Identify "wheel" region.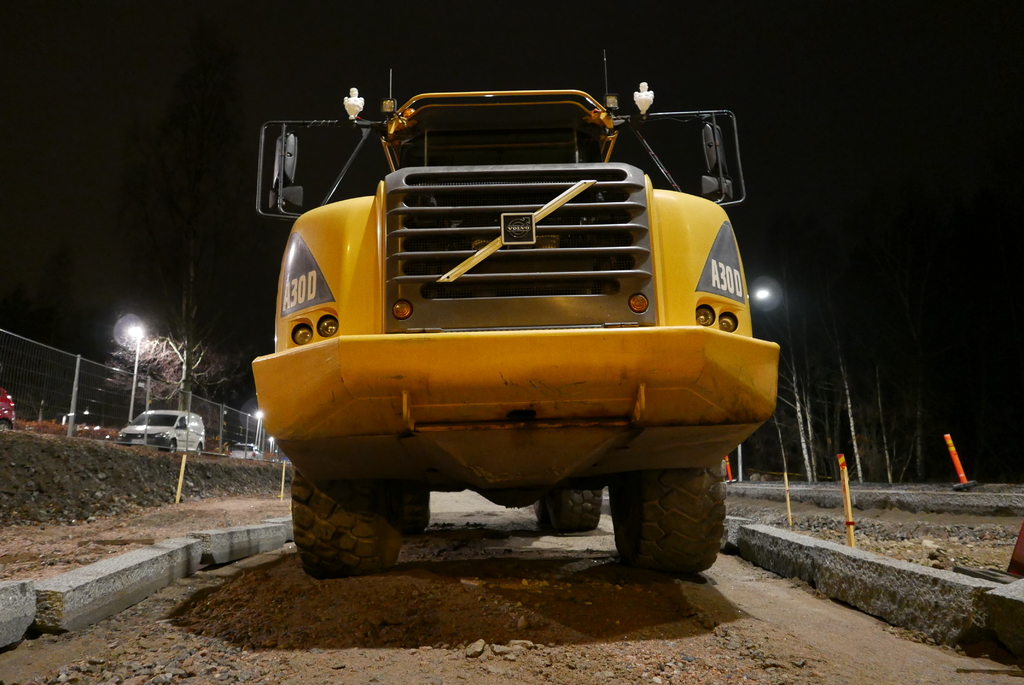
Region: box=[194, 442, 203, 456].
